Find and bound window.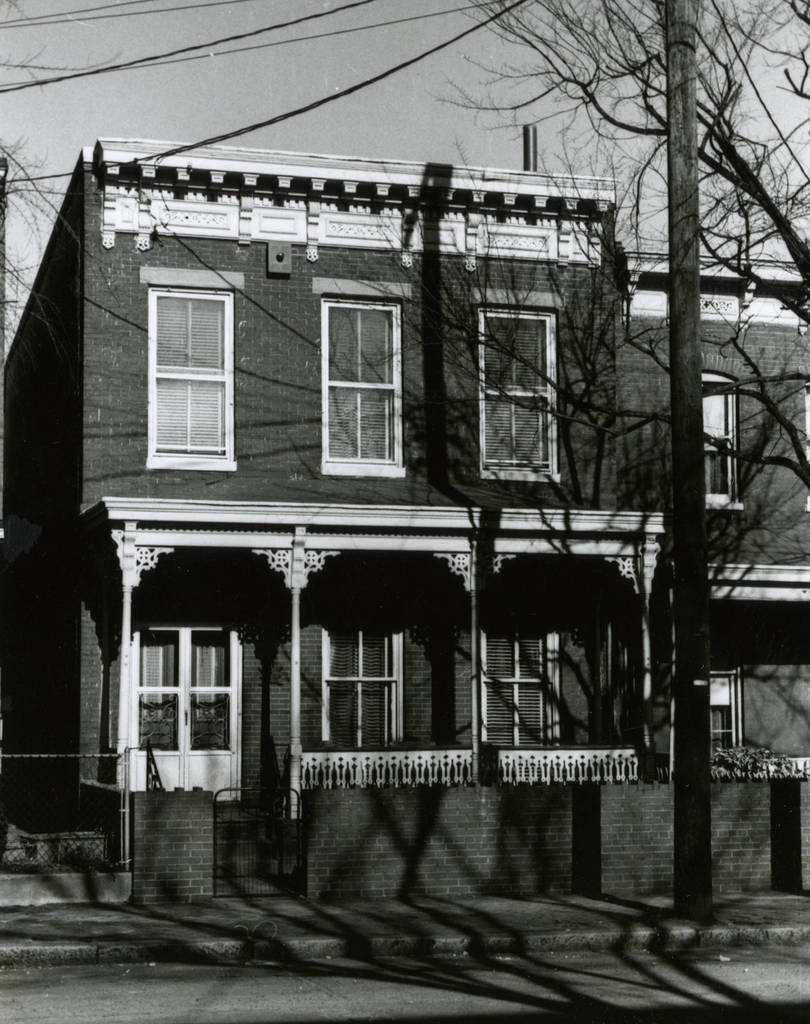
Bound: left=701, top=372, right=743, bottom=509.
